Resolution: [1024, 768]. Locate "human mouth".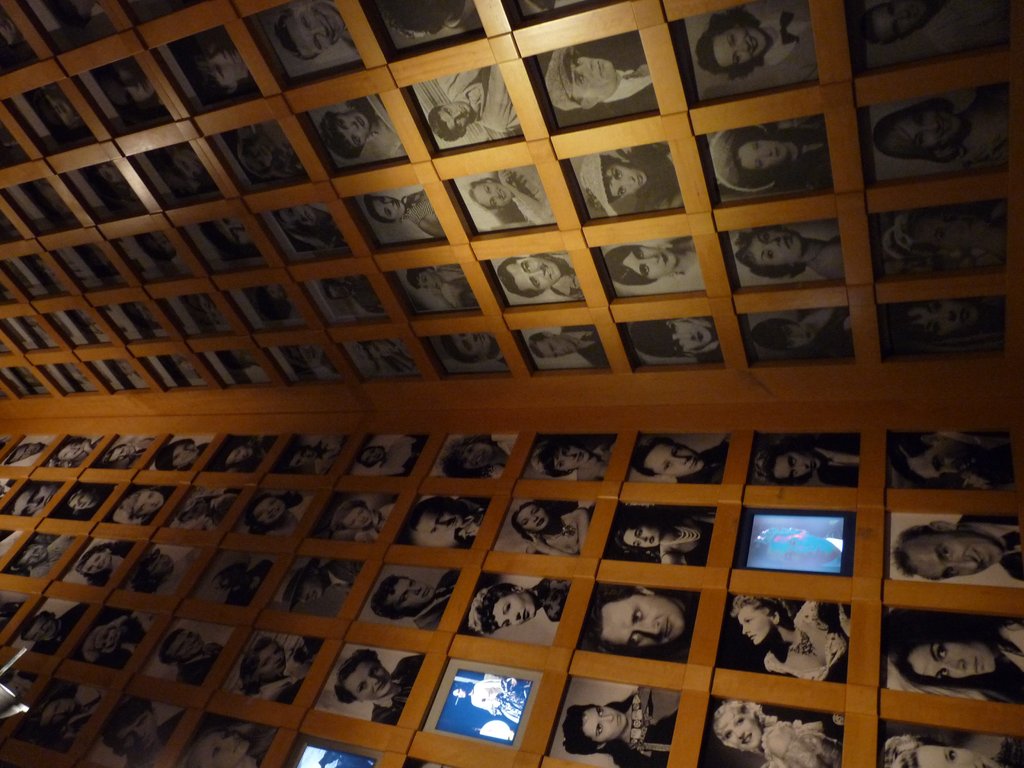
locate(972, 661, 984, 676).
